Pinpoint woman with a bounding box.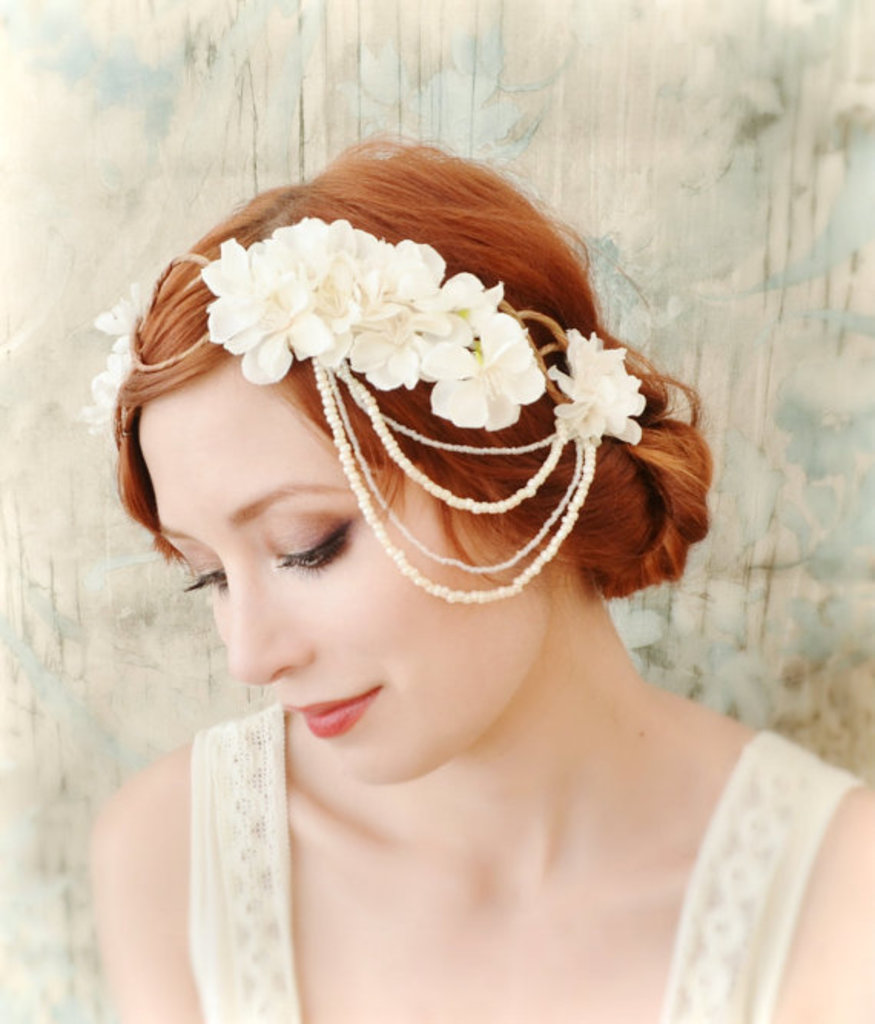
box(38, 115, 843, 1015).
